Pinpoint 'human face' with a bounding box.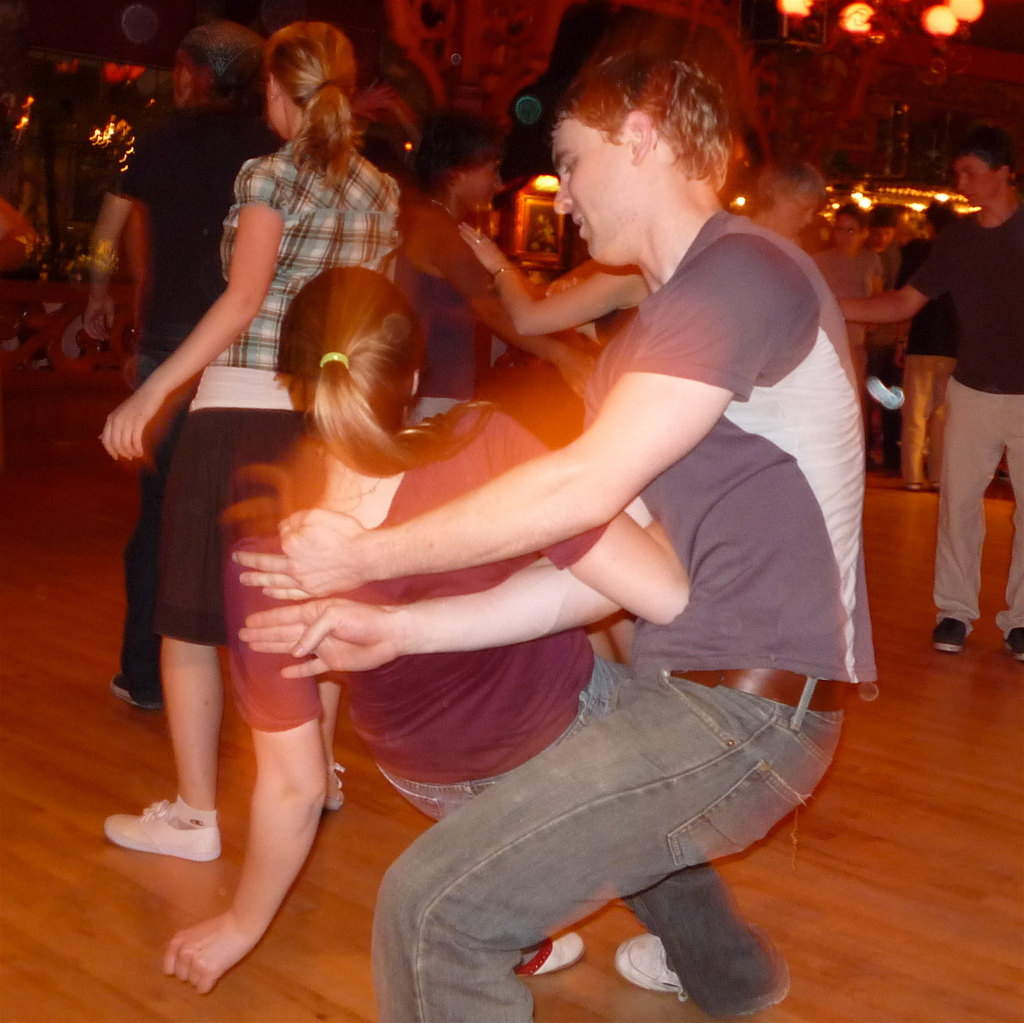
{"x1": 949, "y1": 154, "x2": 1001, "y2": 203}.
